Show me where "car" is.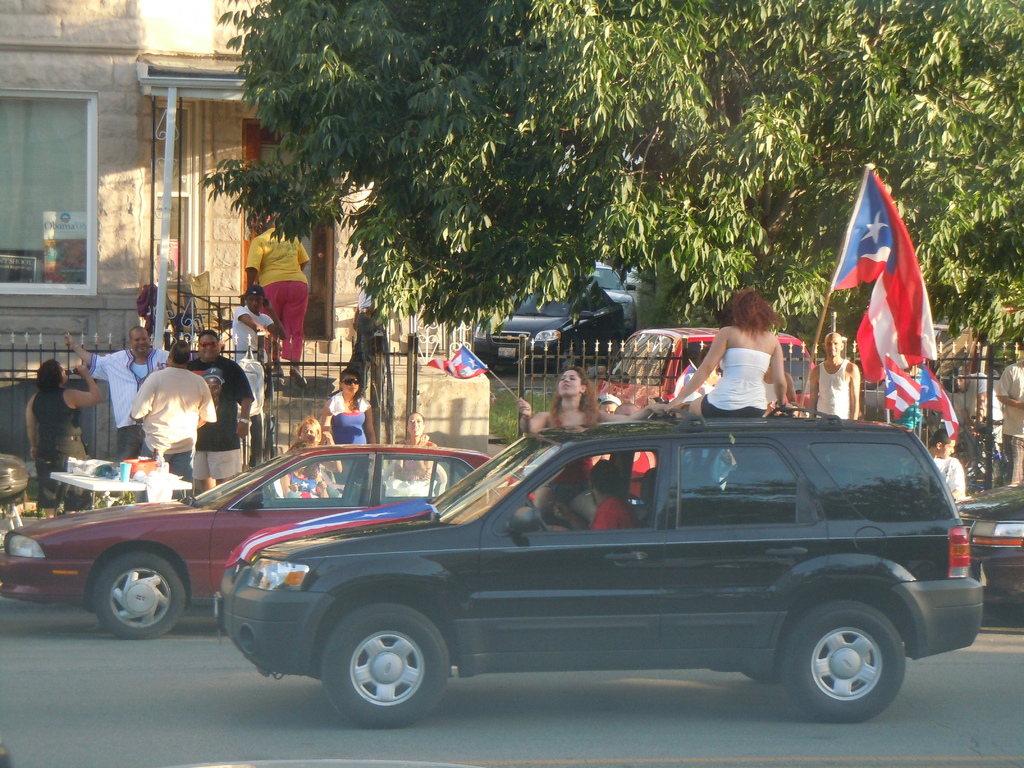
"car" is at (left=588, top=259, right=639, bottom=335).
